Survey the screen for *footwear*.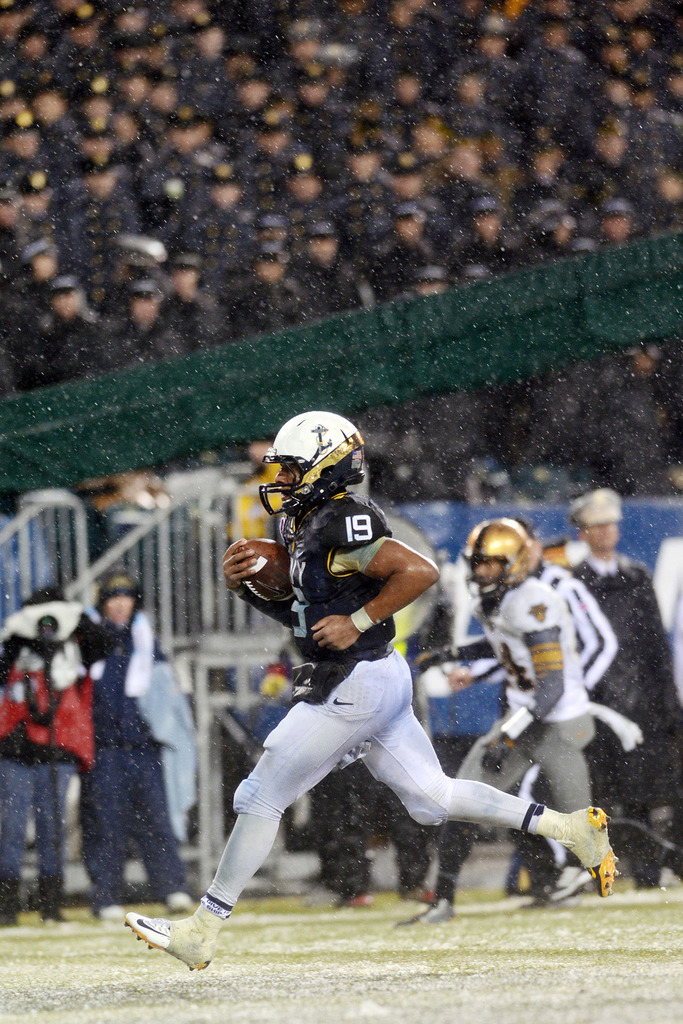
Survey found: Rect(123, 905, 233, 973).
